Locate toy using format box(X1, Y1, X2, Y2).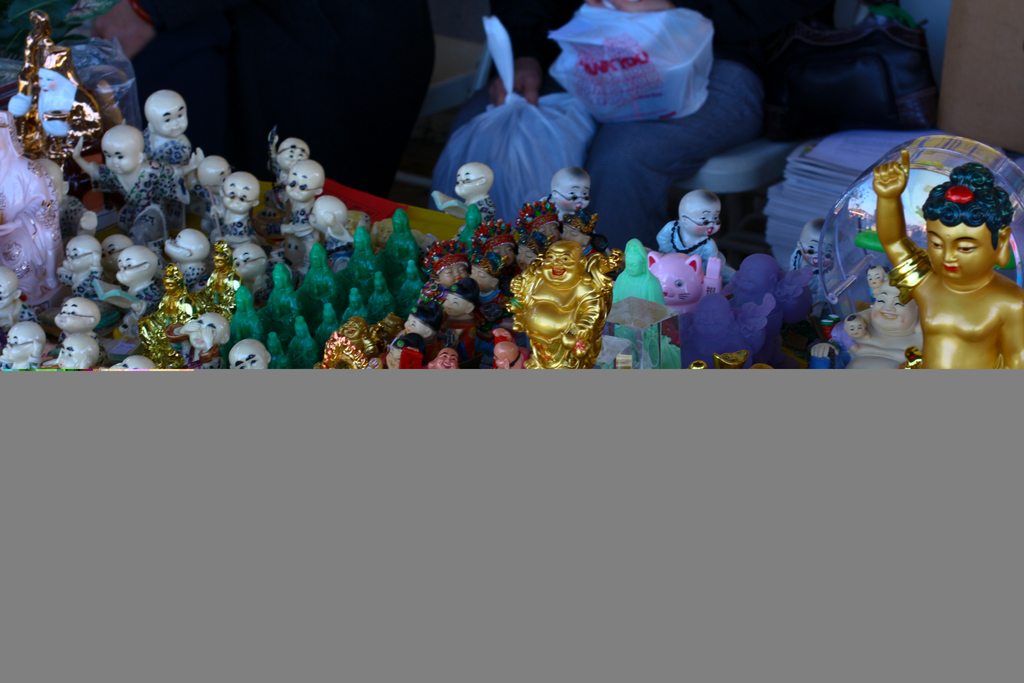
box(161, 226, 211, 292).
